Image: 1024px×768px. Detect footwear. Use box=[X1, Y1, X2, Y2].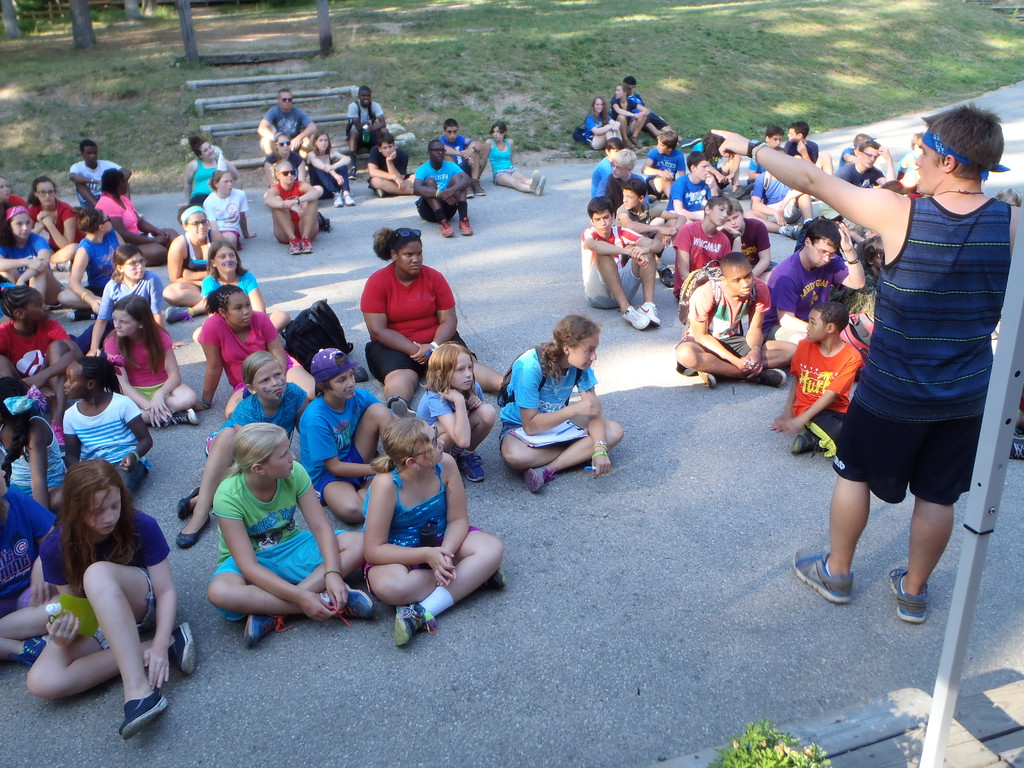
box=[347, 188, 357, 208].
